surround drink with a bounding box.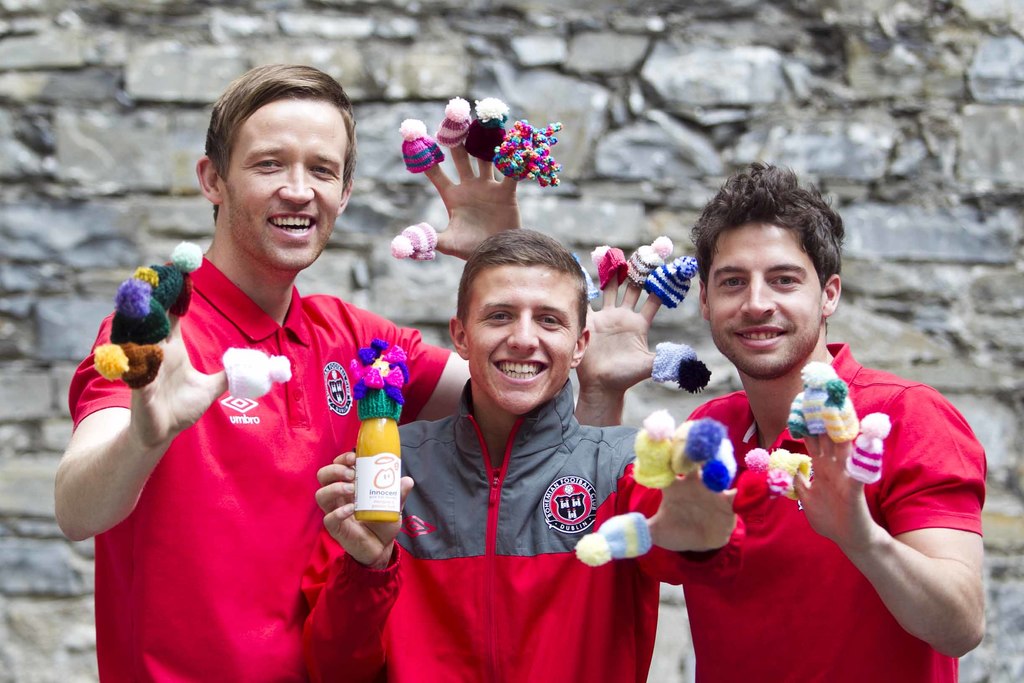
x1=349, y1=415, x2=400, y2=524.
